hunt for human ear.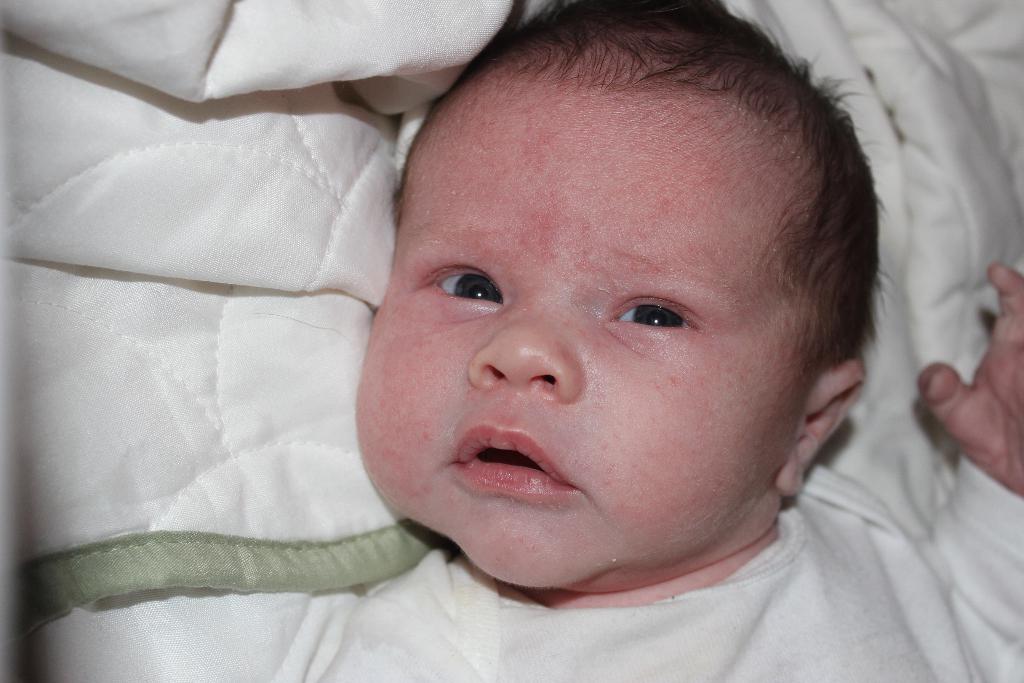
Hunted down at [776,359,866,496].
